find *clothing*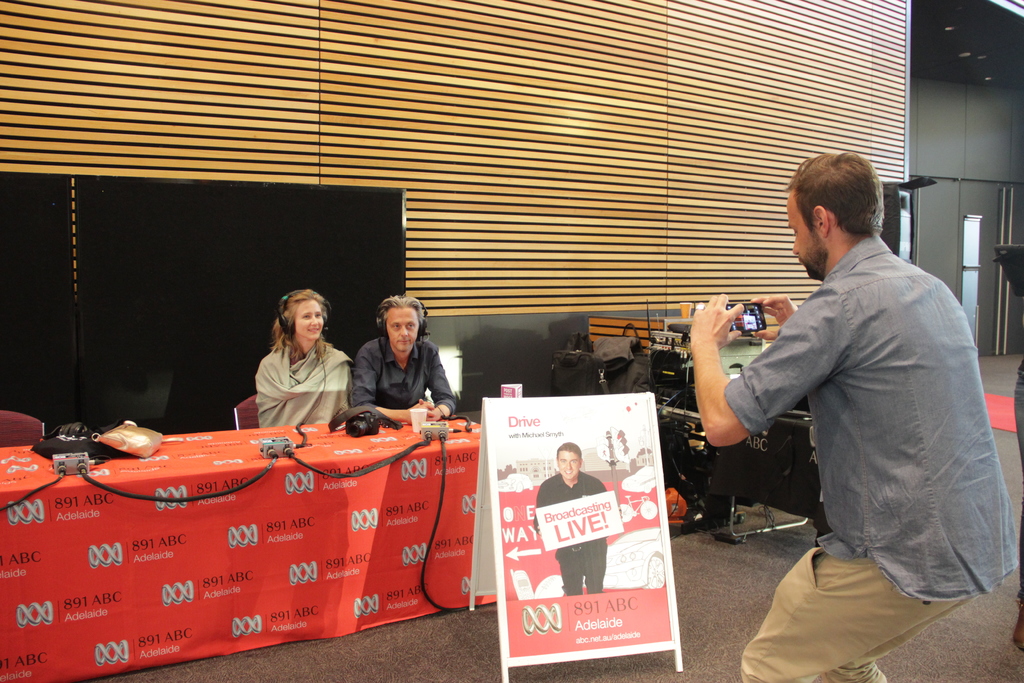
339:311:451:429
